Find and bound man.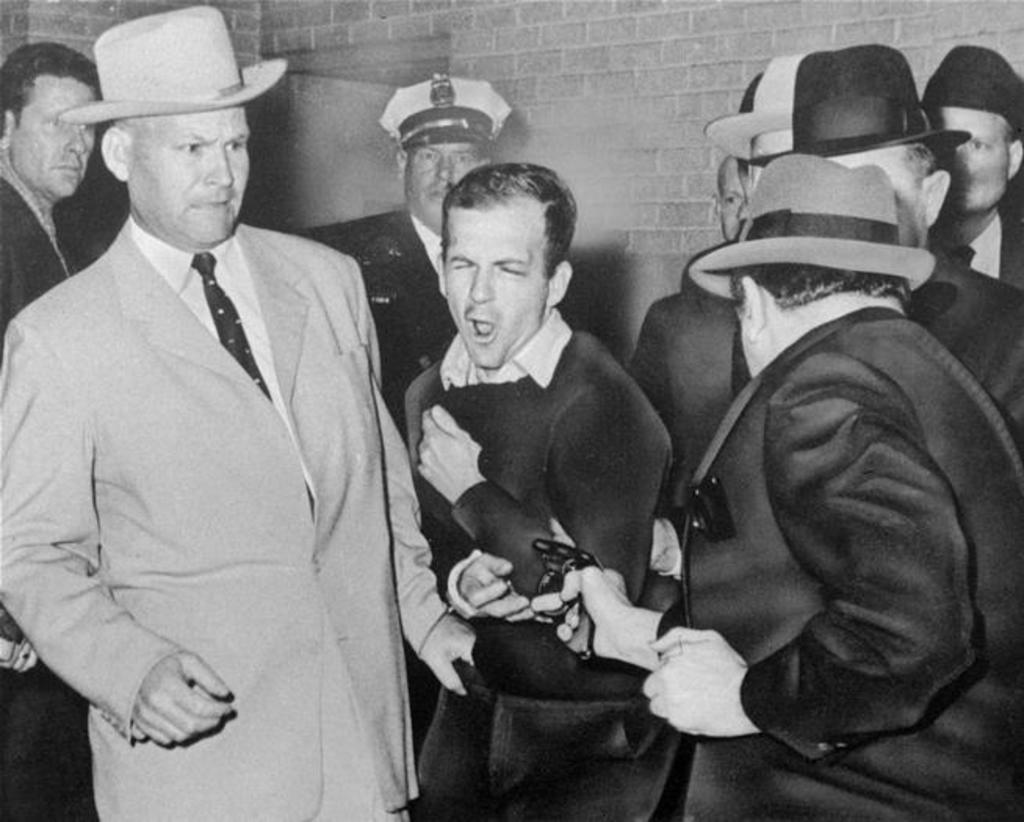
Bound: x1=736 y1=42 x2=1022 y2=443.
